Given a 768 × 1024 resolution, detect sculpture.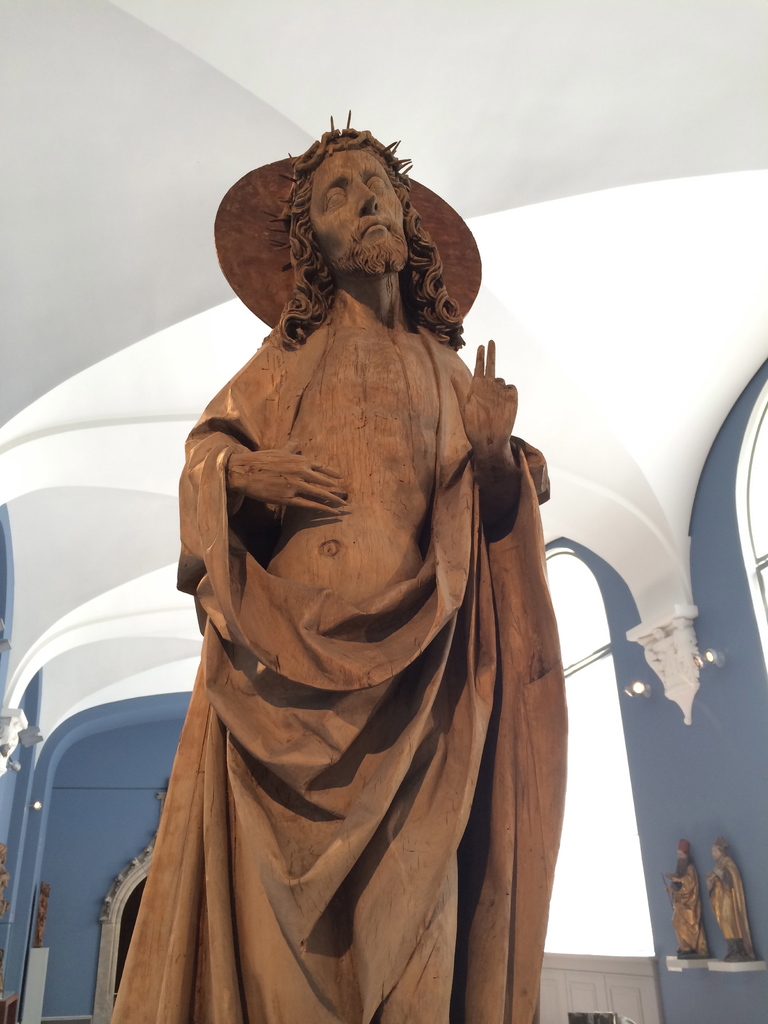
<bbox>29, 877, 60, 953</bbox>.
